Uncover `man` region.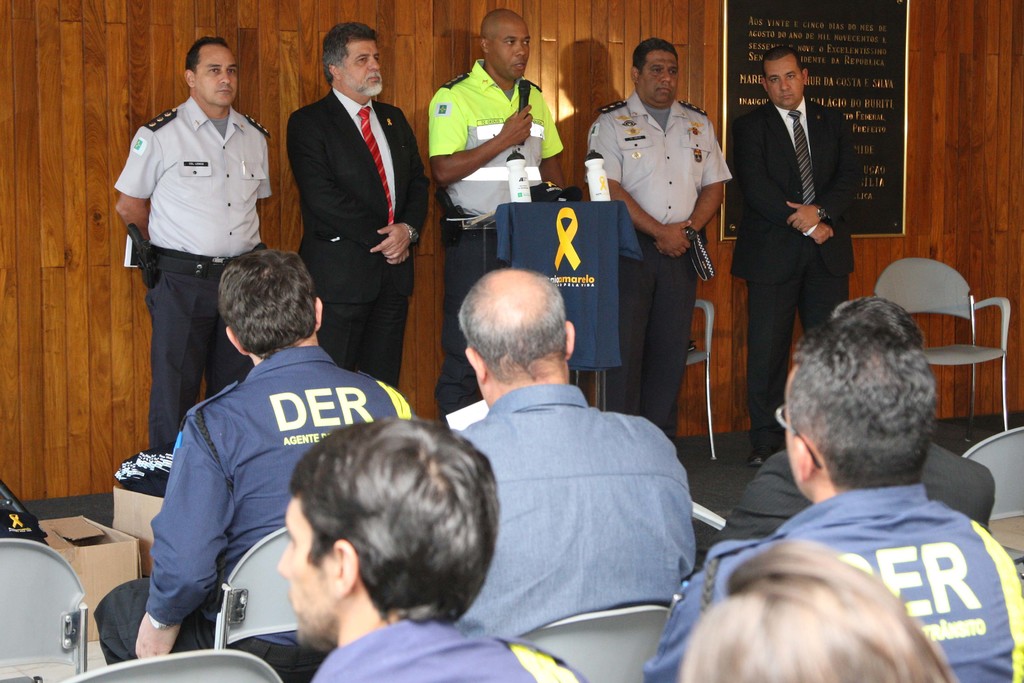
Uncovered: [582,37,726,445].
